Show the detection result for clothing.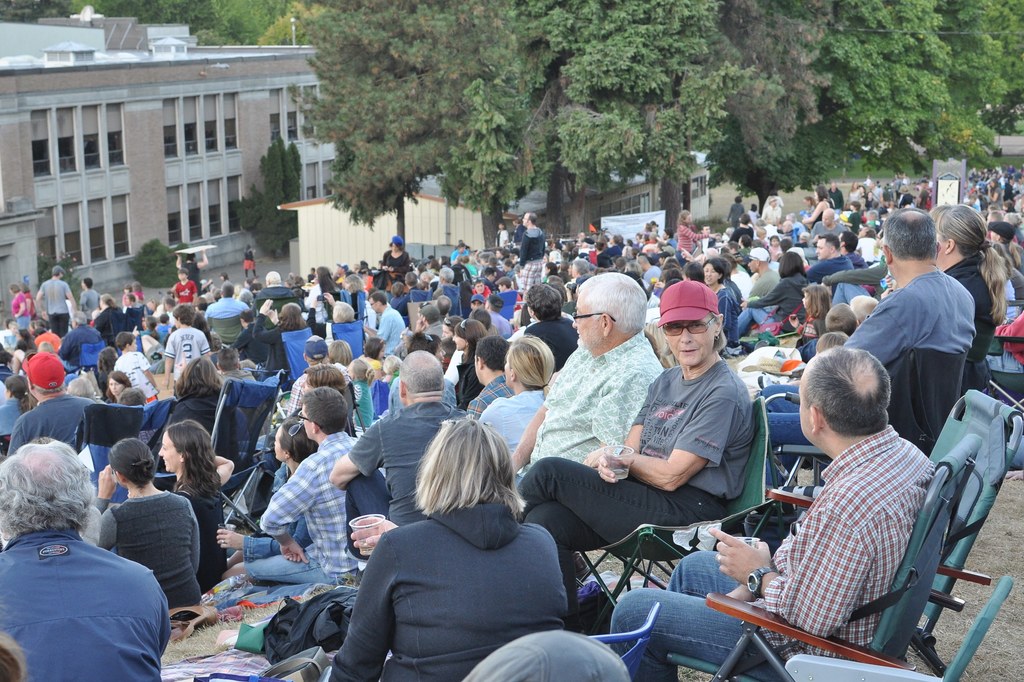
(x1=326, y1=504, x2=566, y2=681).
